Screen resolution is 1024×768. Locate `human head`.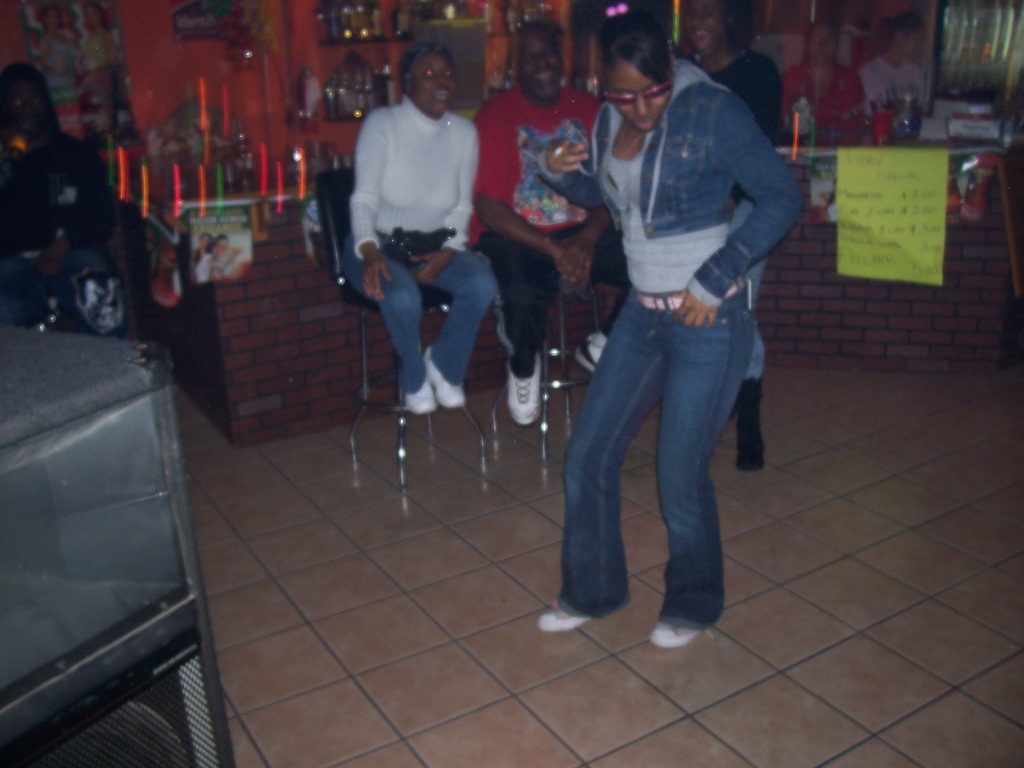
[508,20,567,103].
